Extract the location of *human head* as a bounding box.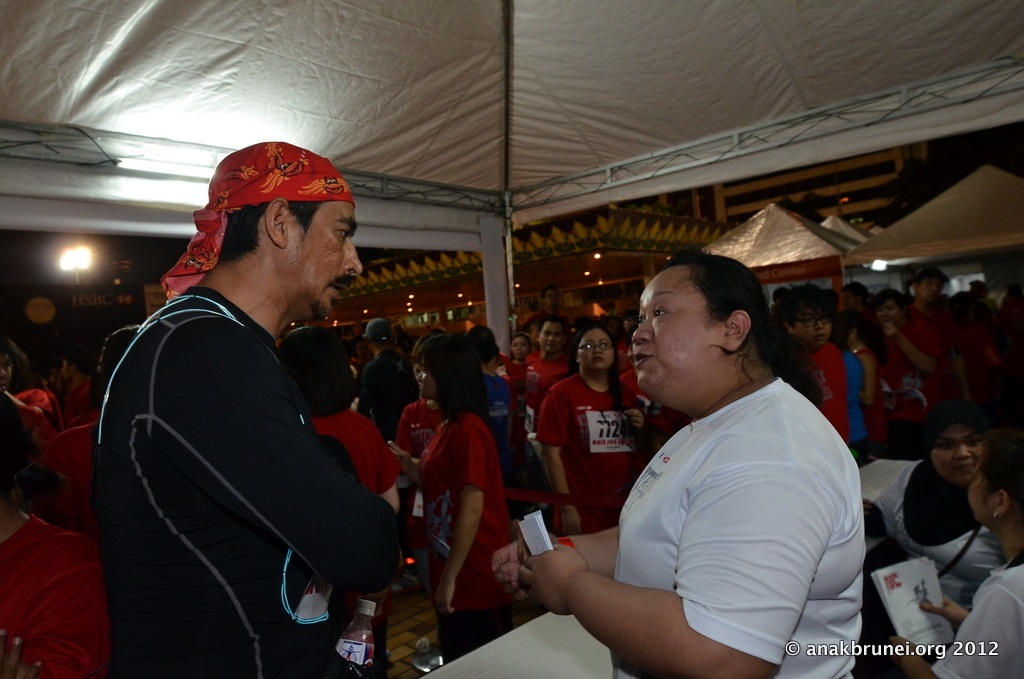
crop(917, 262, 949, 303).
